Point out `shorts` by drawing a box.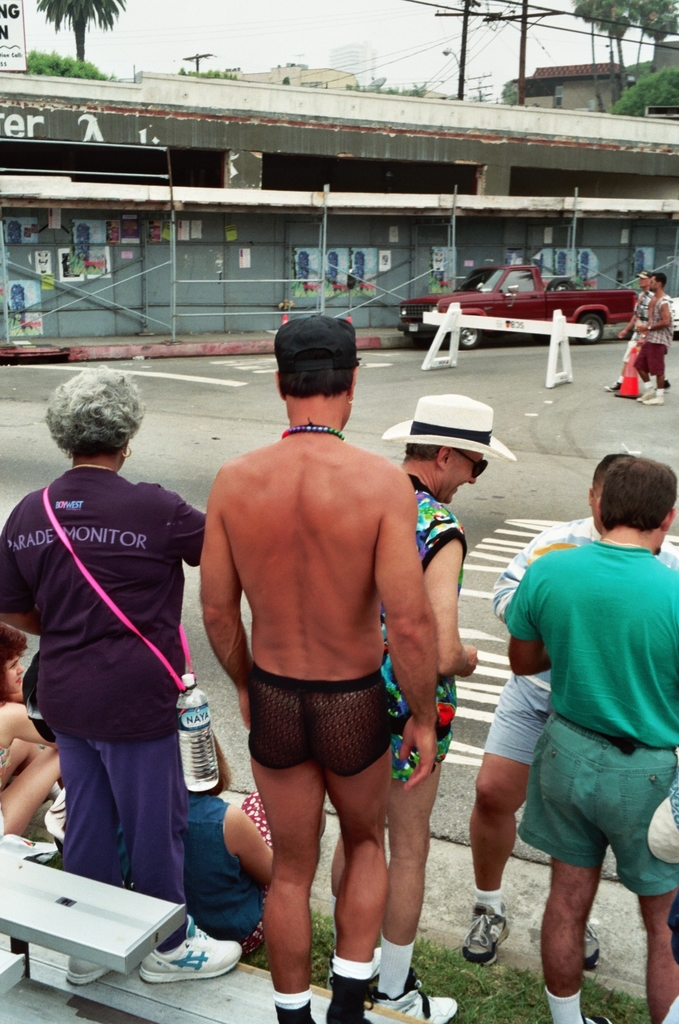
box(629, 340, 673, 378).
